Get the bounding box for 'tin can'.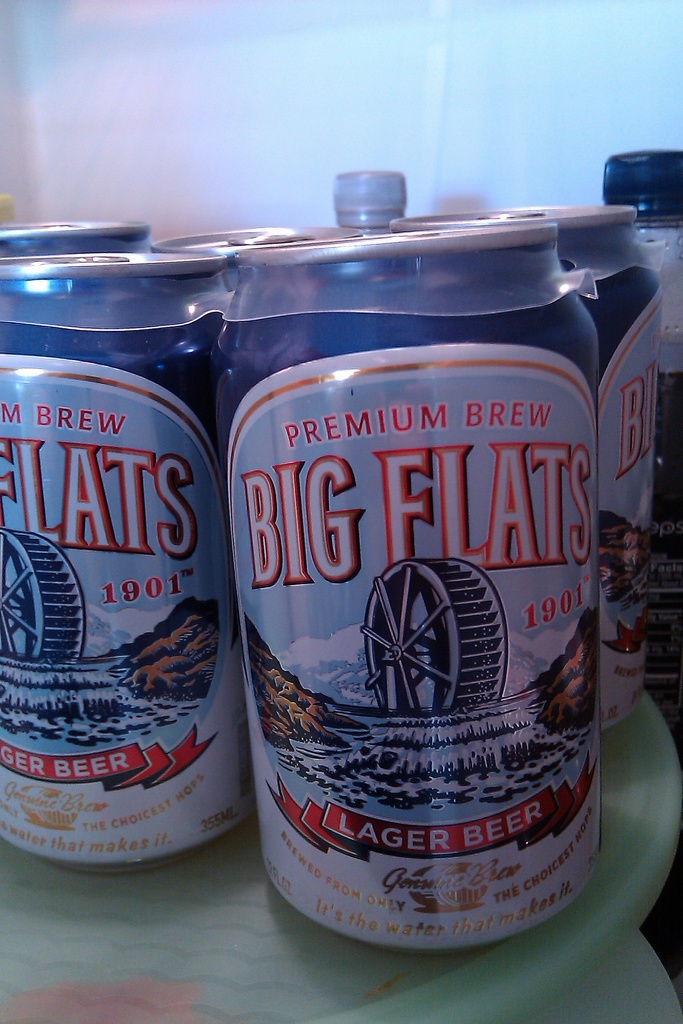
<box>463,189,658,721</box>.
